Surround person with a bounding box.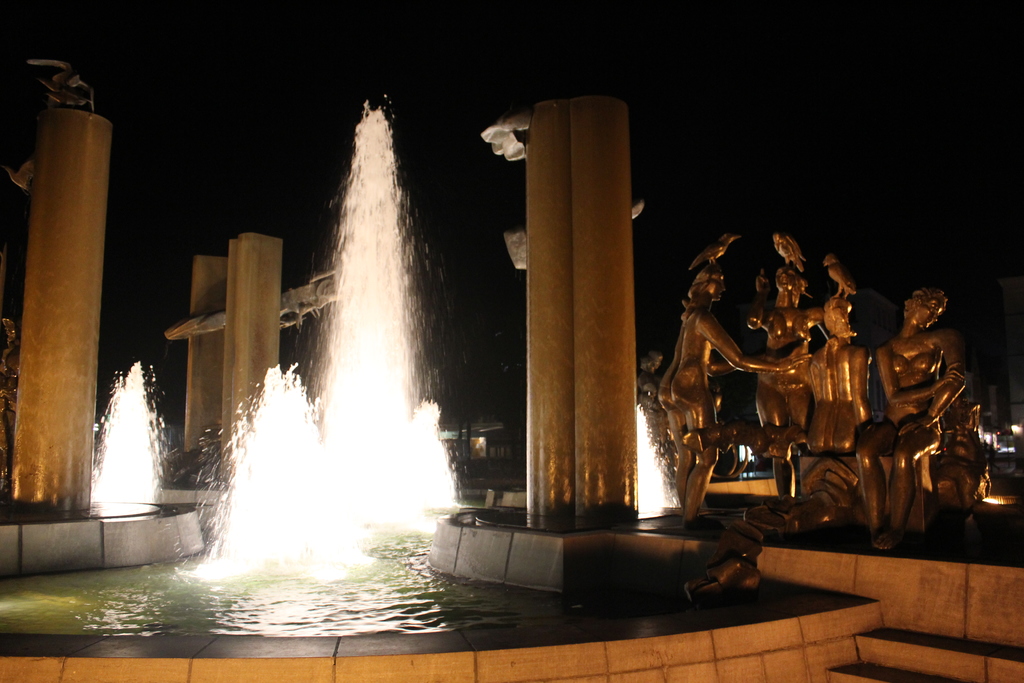
region(676, 244, 766, 481).
